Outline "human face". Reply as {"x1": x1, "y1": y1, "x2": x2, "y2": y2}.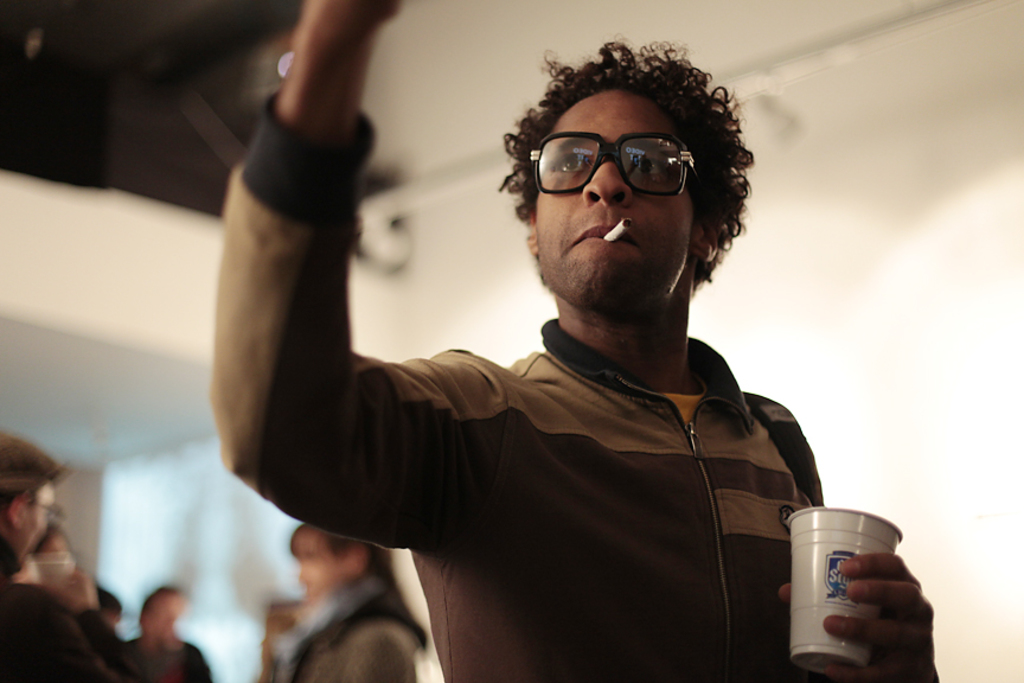
{"x1": 530, "y1": 82, "x2": 700, "y2": 309}.
